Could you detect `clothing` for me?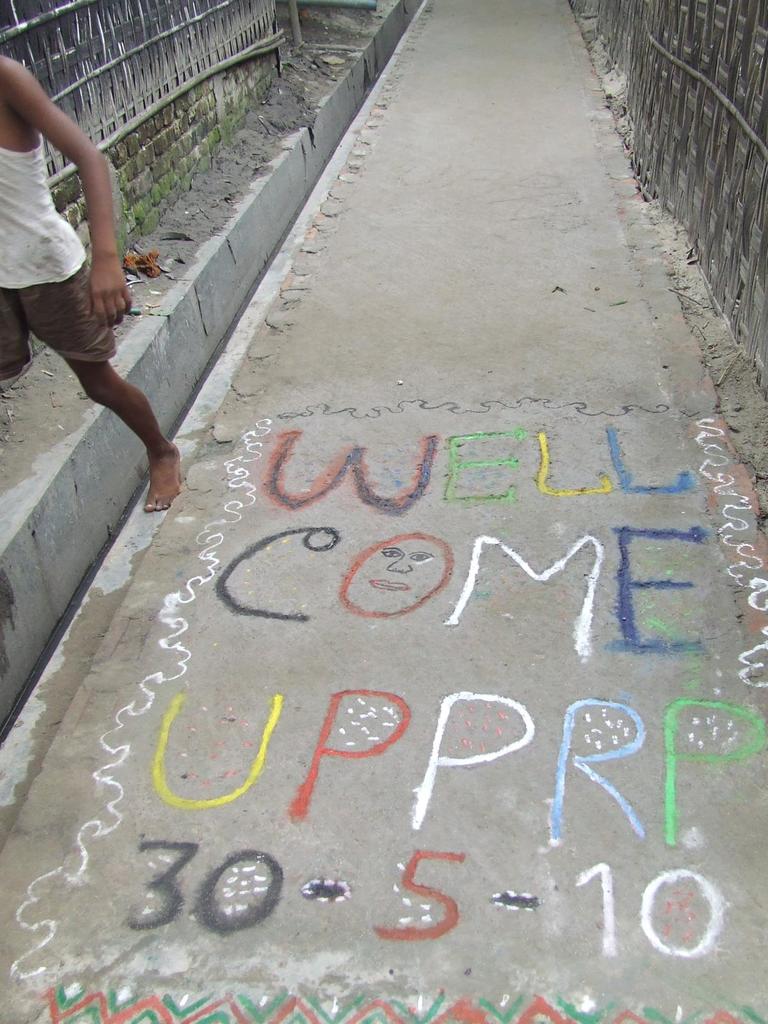
Detection result: 12,49,145,418.
